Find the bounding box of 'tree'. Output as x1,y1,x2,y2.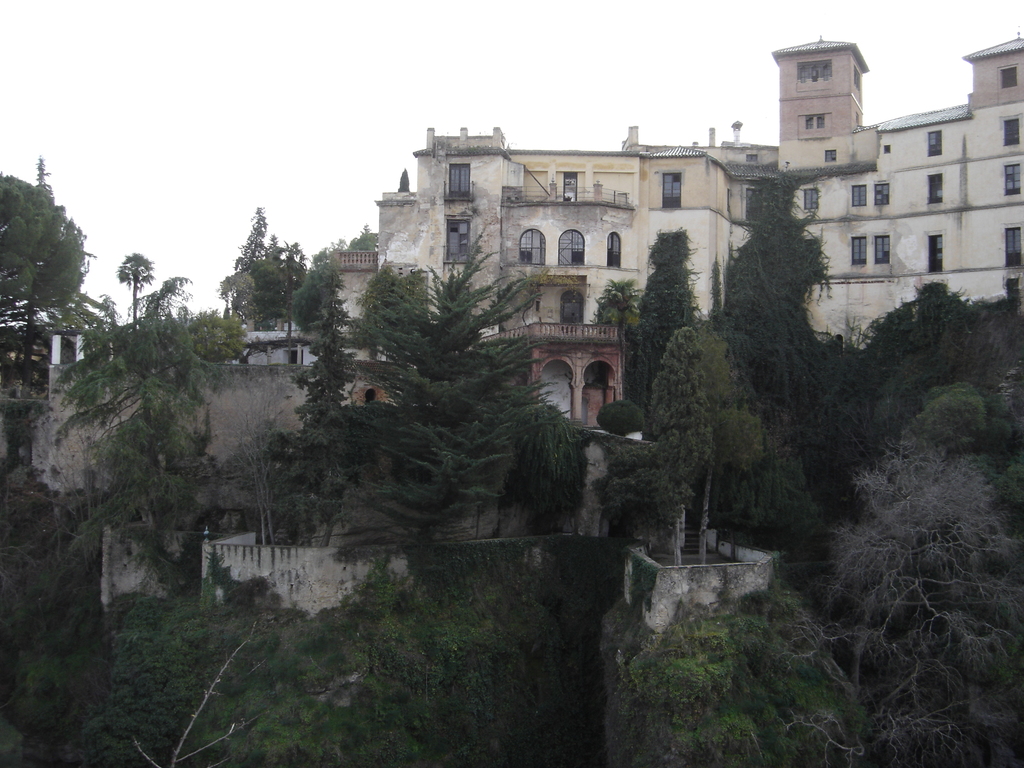
280,217,628,524.
